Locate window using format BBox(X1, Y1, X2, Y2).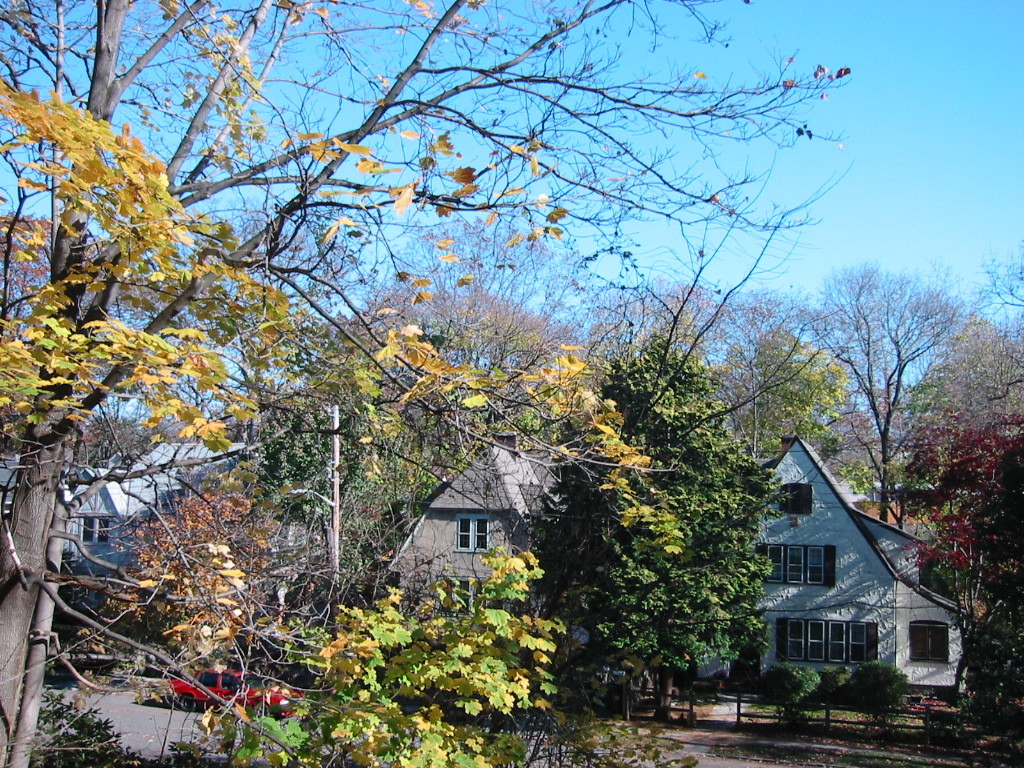
BBox(454, 514, 490, 550).
